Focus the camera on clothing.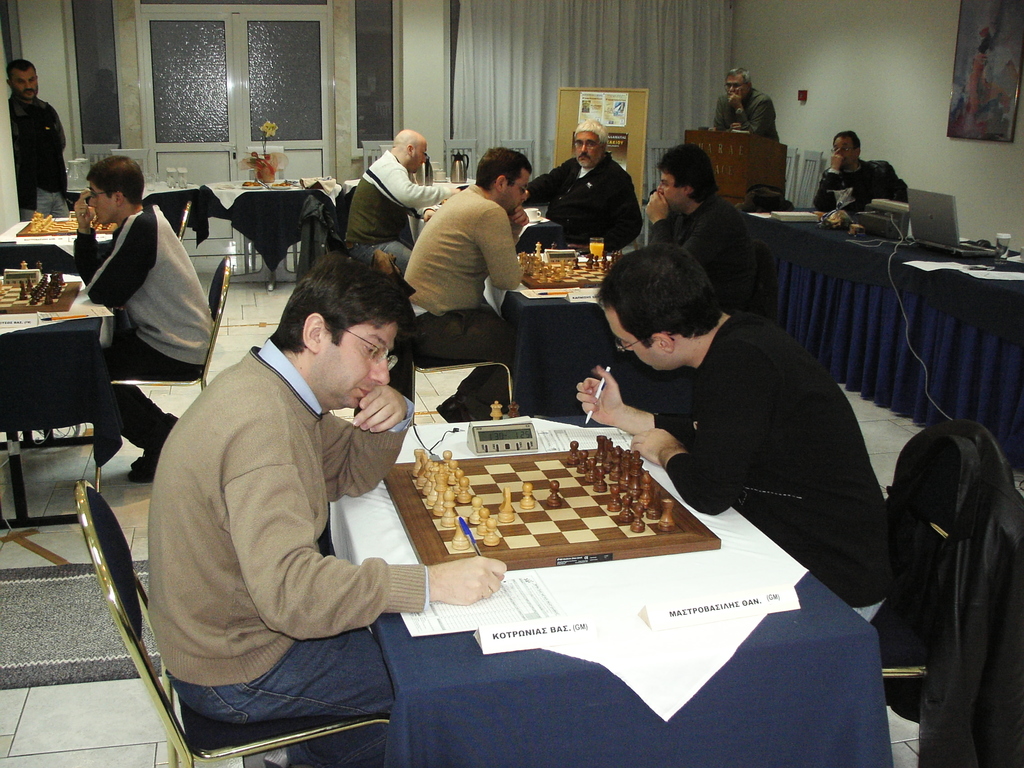
Focus region: <box>648,191,776,303</box>.
